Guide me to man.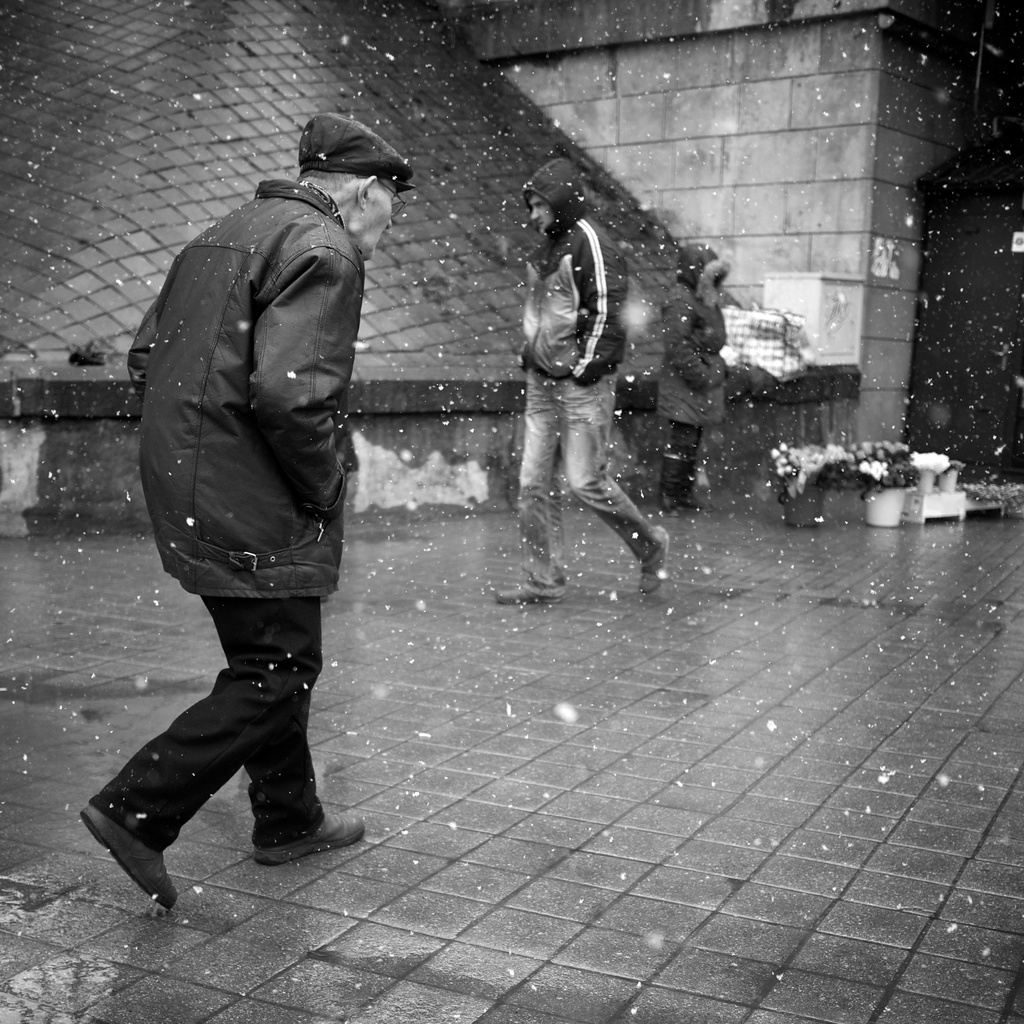
Guidance: {"left": 66, "top": 99, "right": 417, "bottom": 914}.
